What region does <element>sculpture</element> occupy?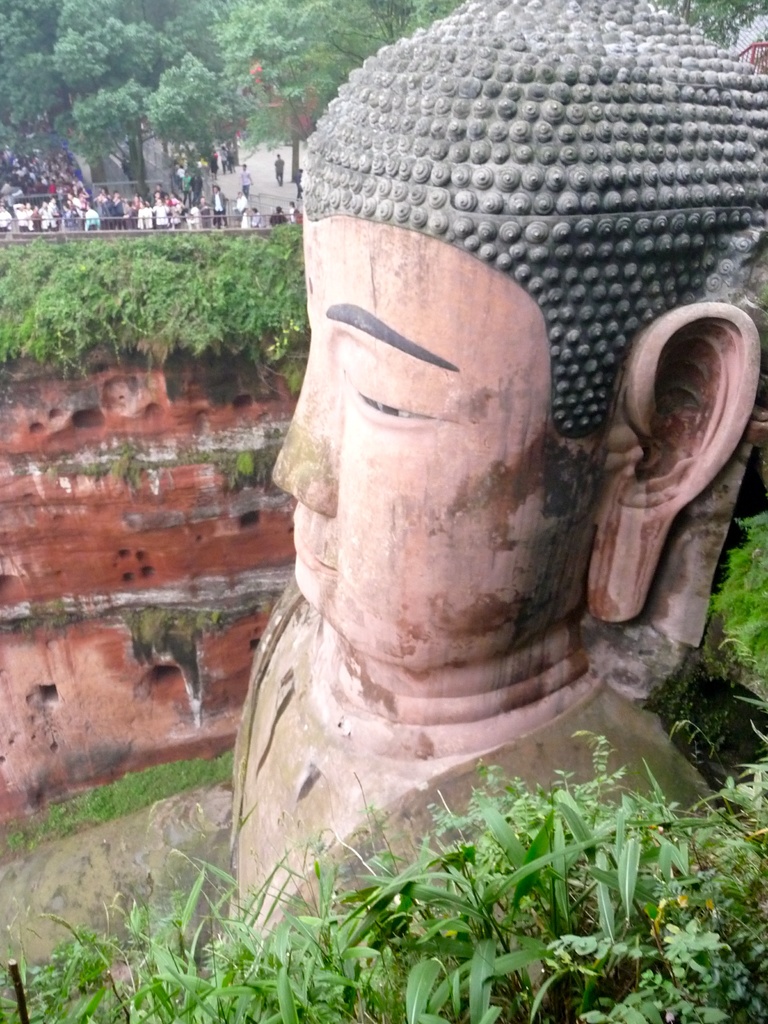
244:13:742:995.
